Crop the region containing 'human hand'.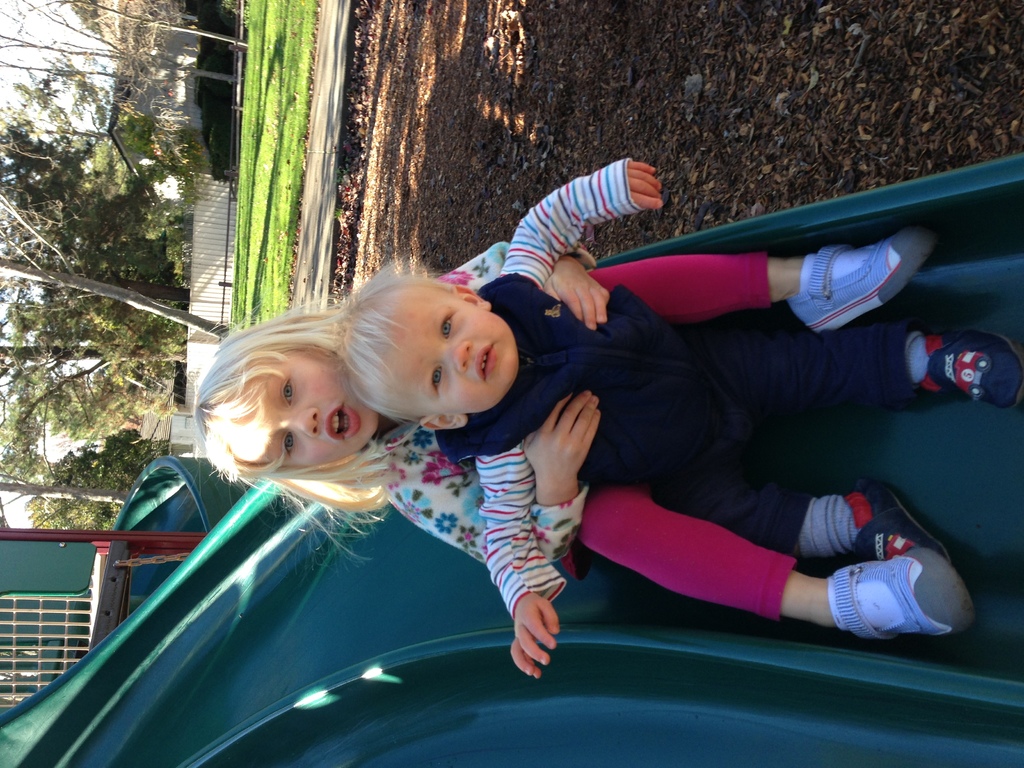
Crop region: <box>628,161,664,211</box>.
